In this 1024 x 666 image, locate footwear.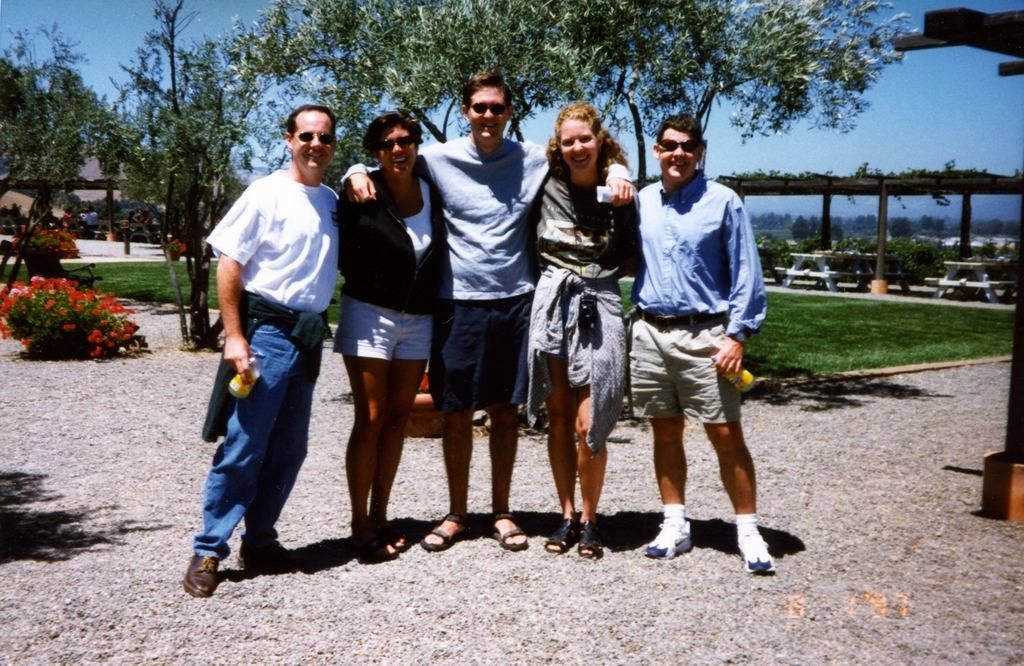
Bounding box: box(423, 508, 468, 553).
